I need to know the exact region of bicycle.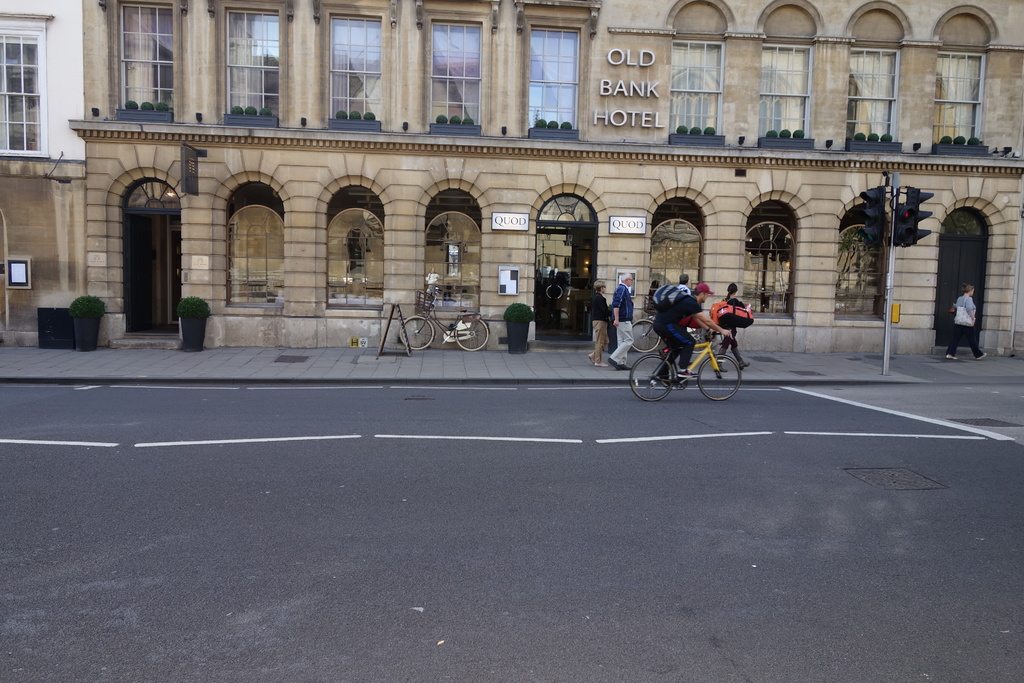
Region: x1=622, y1=311, x2=727, y2=355.
